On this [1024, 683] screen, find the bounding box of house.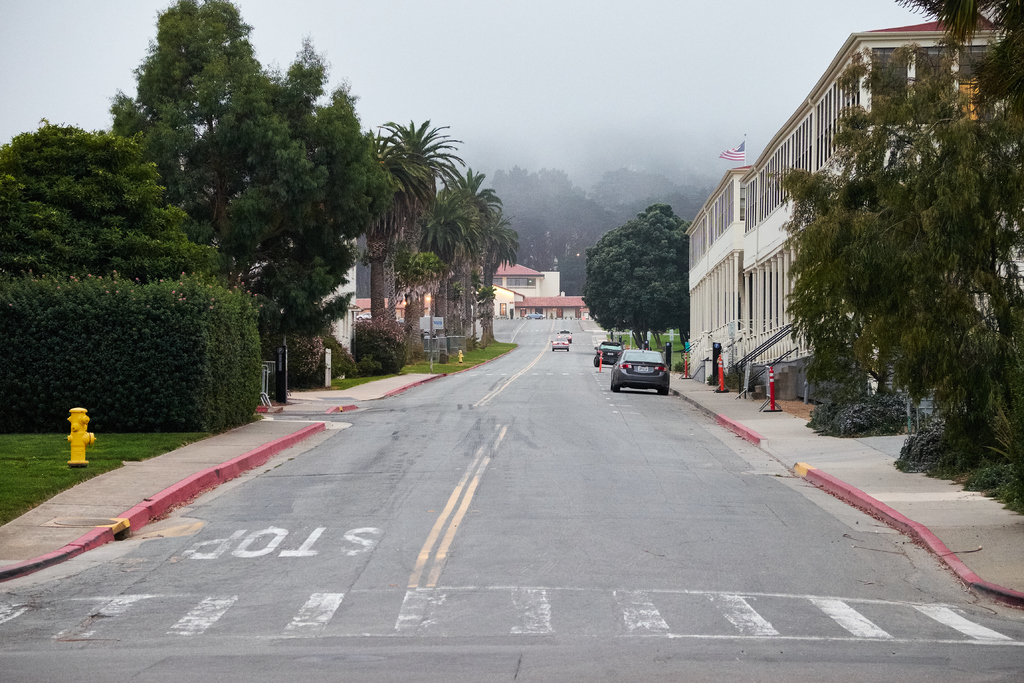
Bounding box: box=[317, 229, 360, 356].
